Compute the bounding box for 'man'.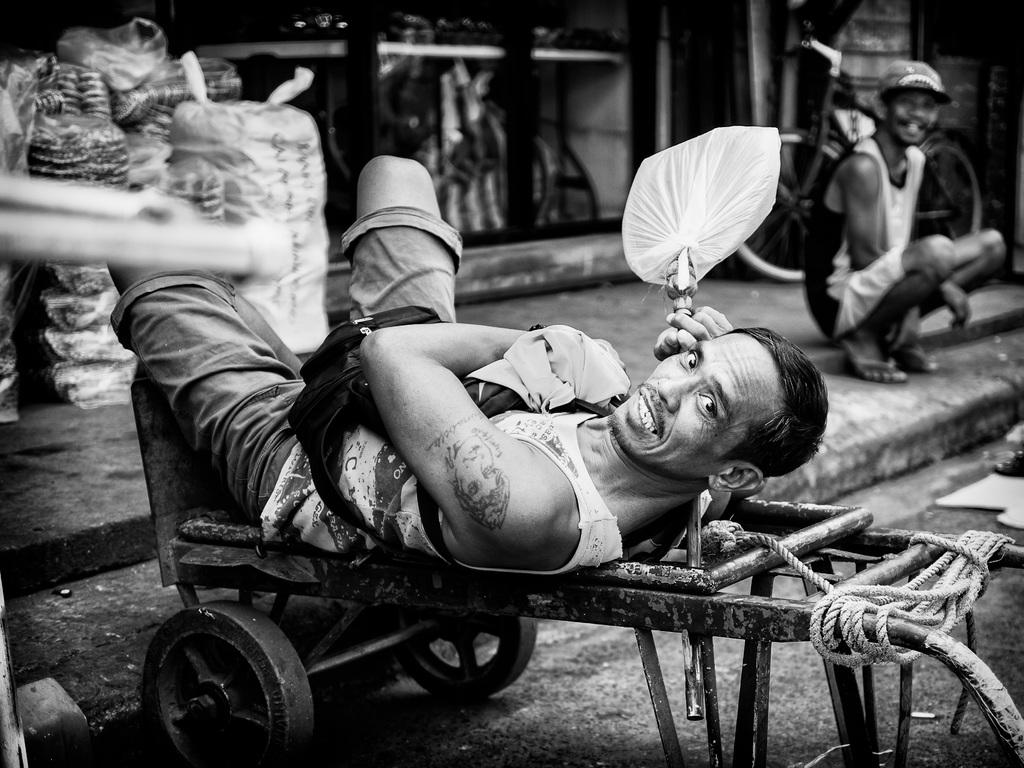
{"x1": 104, "y1": 154, "x2": 829, "y2": 578}.
